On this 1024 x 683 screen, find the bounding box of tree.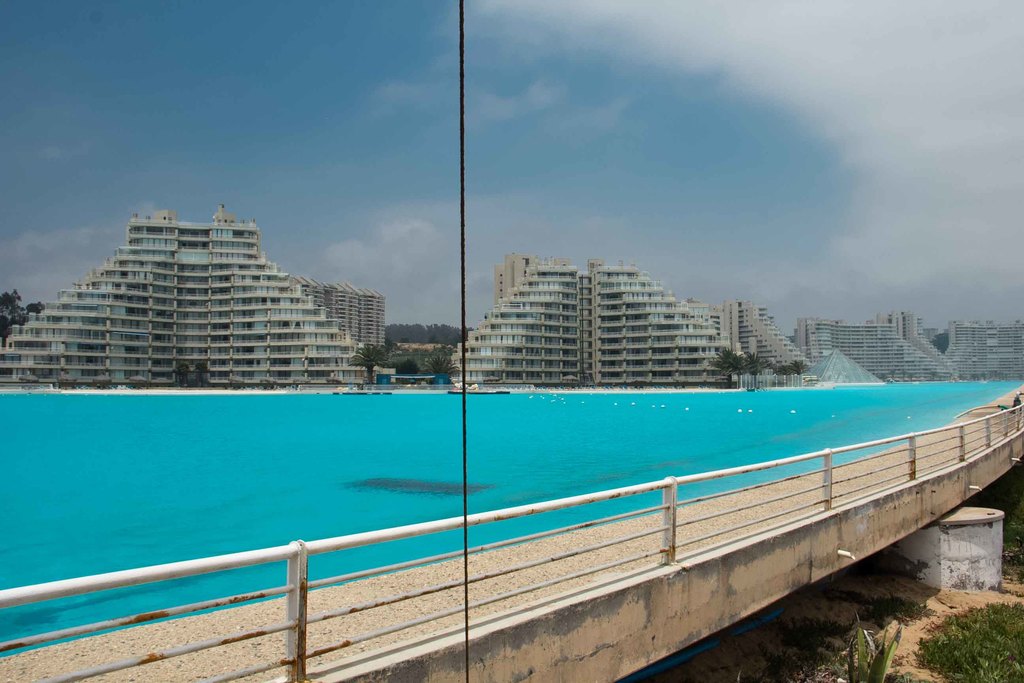
Bounding box: (348,342,392,384).
